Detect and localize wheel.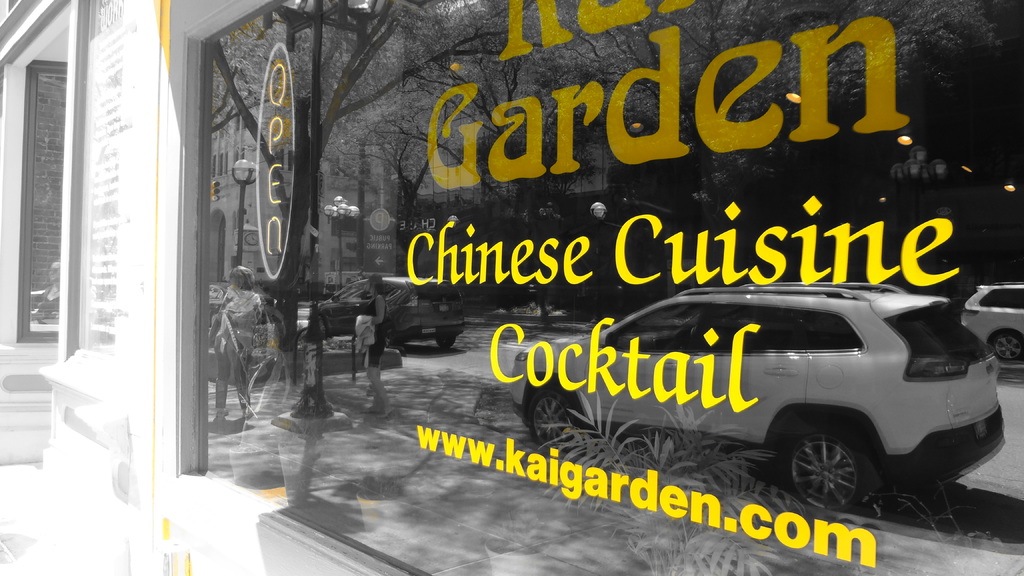
Localized at [x1=775, y1=429, x2=884, y2=518].
